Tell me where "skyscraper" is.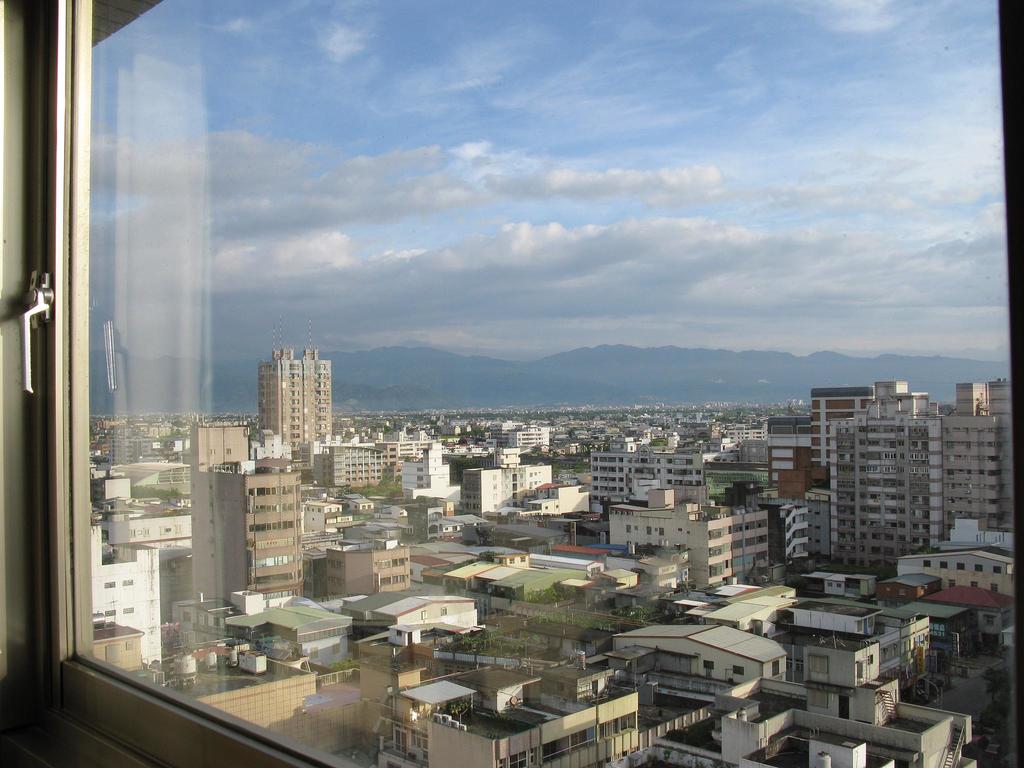
"skyscraper" is at pyautogui.locateOnScreen(251, 340, 336, 460).
